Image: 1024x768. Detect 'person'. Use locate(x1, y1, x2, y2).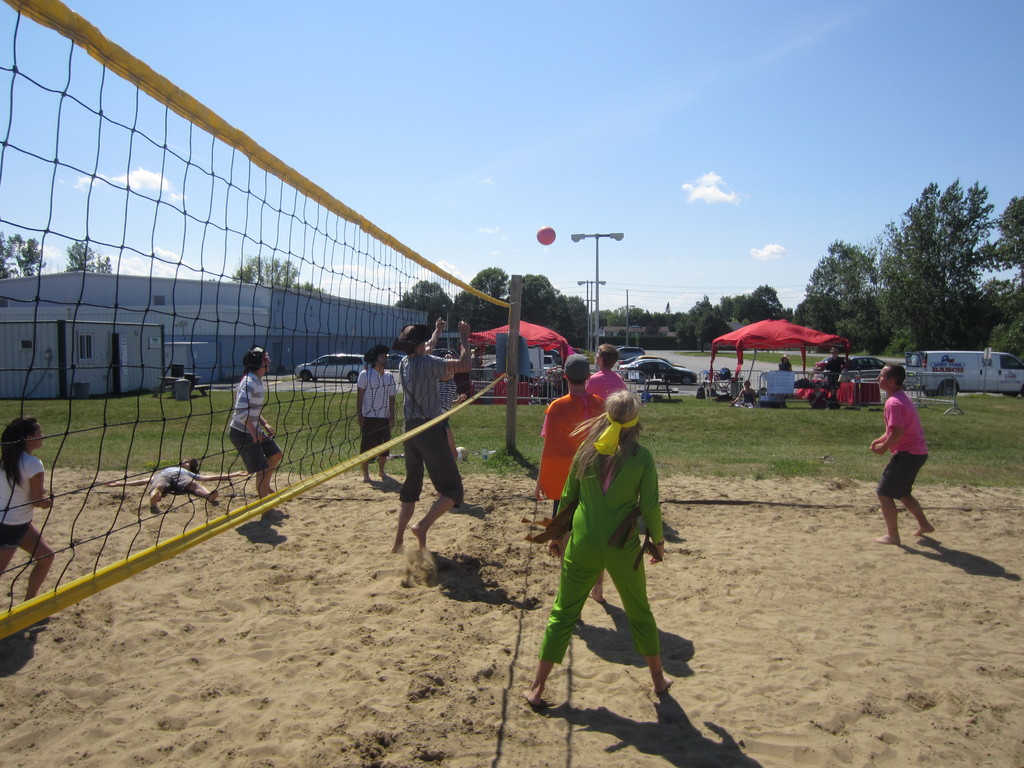
locate(513, 384, 678, 711).
